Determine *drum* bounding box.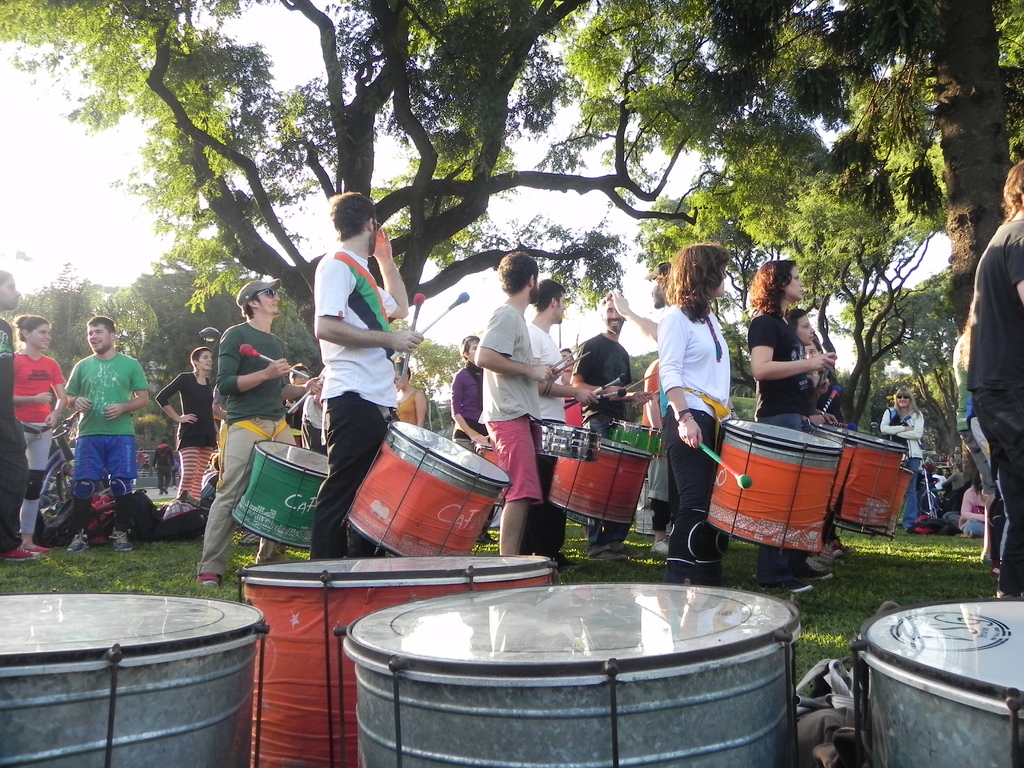
Determined: box=[333, 585, 806, 767].
